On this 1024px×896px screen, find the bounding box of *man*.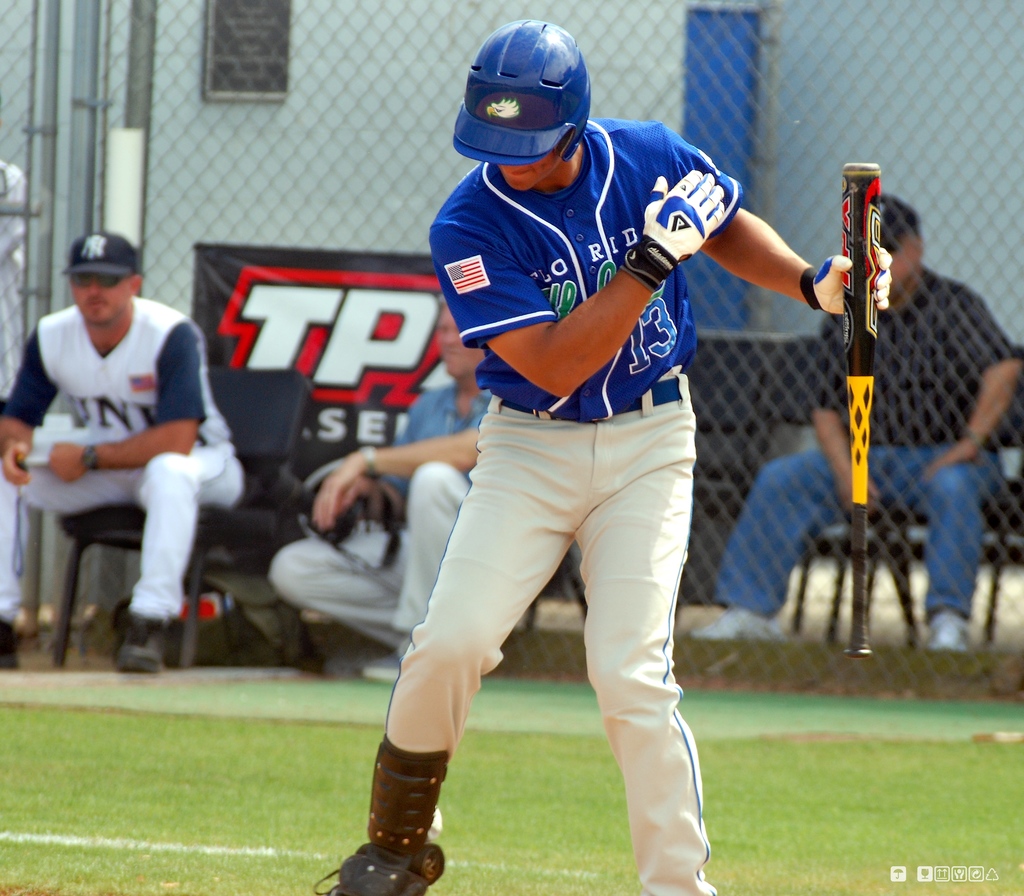
Bounding box: <bbox>27, 216, 250, 691</bbox>.
